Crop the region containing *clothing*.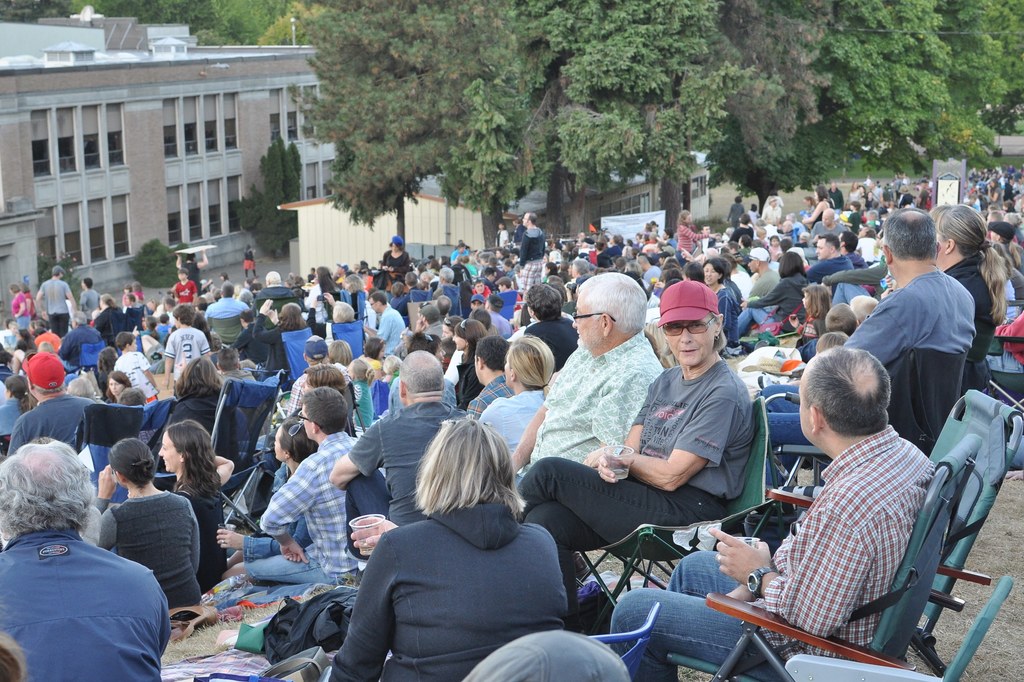
Crop region: bbox=[23, 292, 39, 321].
